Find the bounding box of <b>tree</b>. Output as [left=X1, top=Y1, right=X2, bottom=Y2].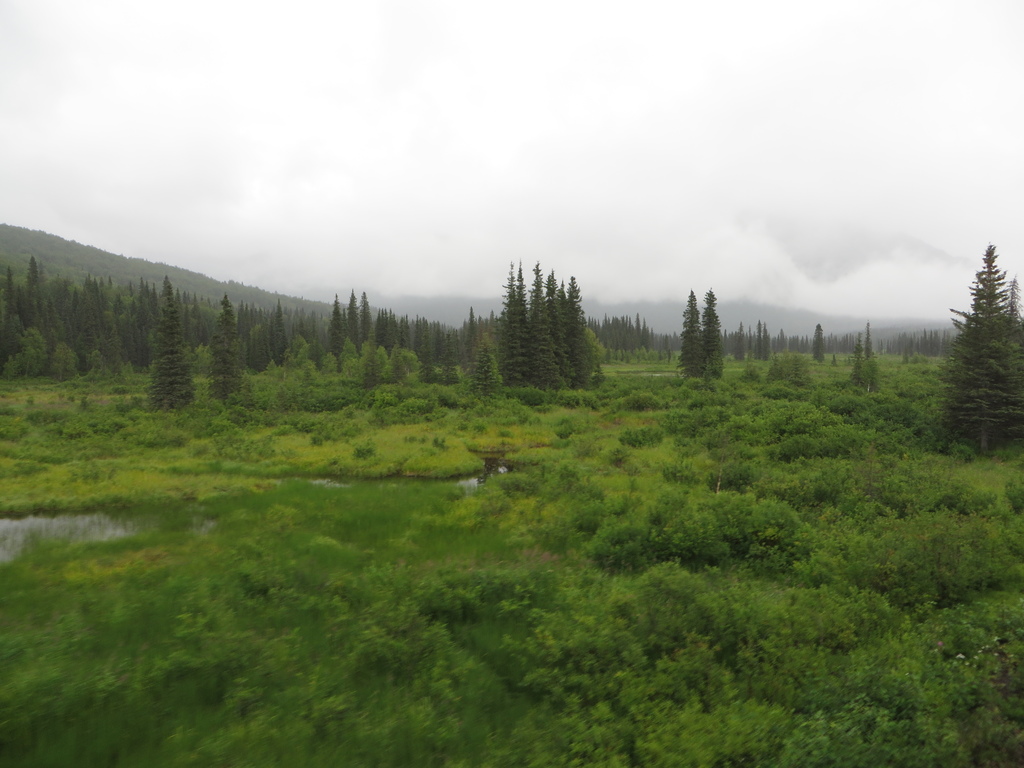
[left=940, top=328, right=957, bottom=362].
